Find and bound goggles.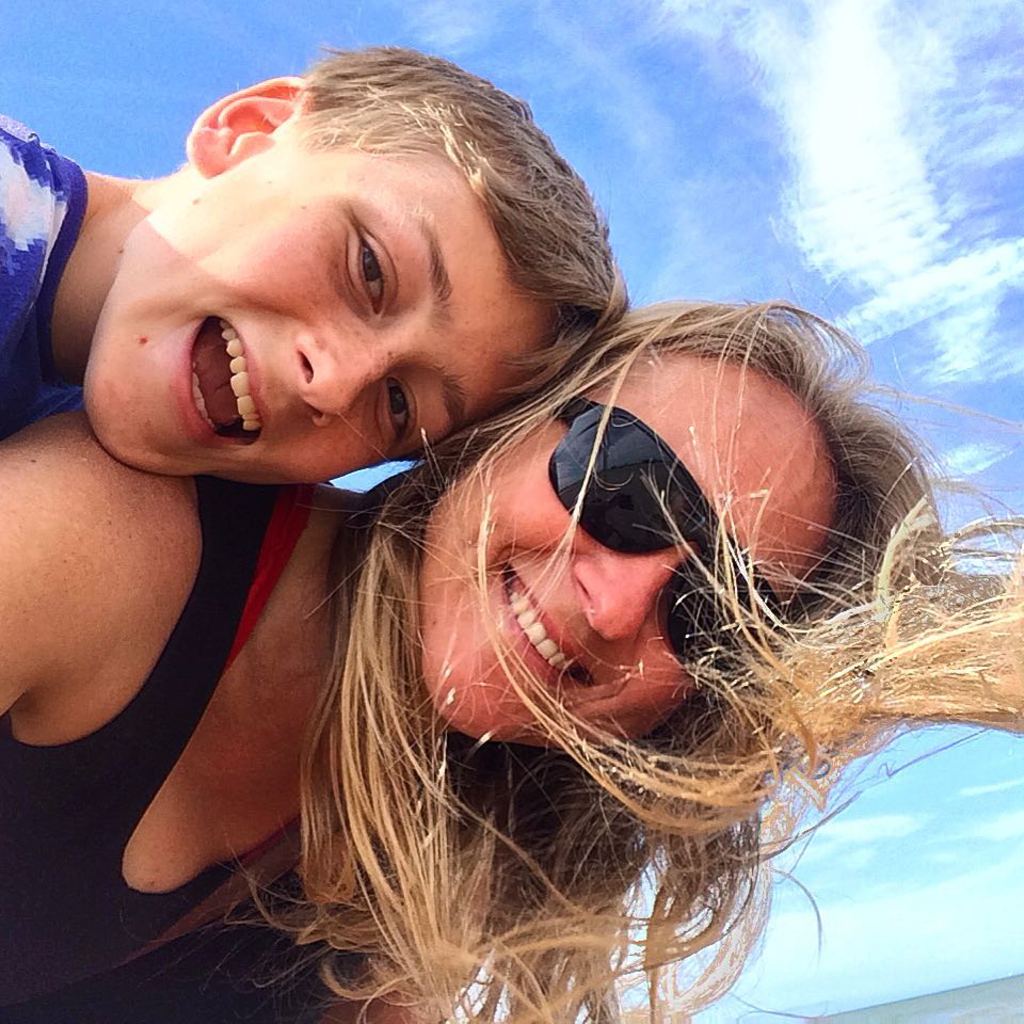
Bound: <box>564,394,812,682</box>.
